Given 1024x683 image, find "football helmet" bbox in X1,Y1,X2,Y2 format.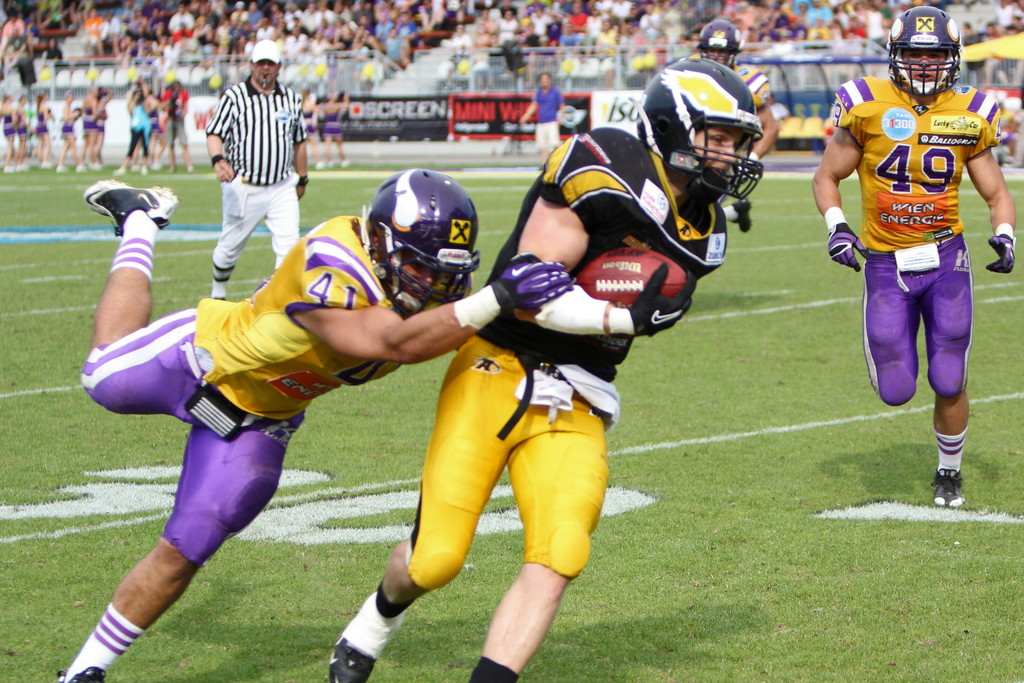
637,59,765,220.
